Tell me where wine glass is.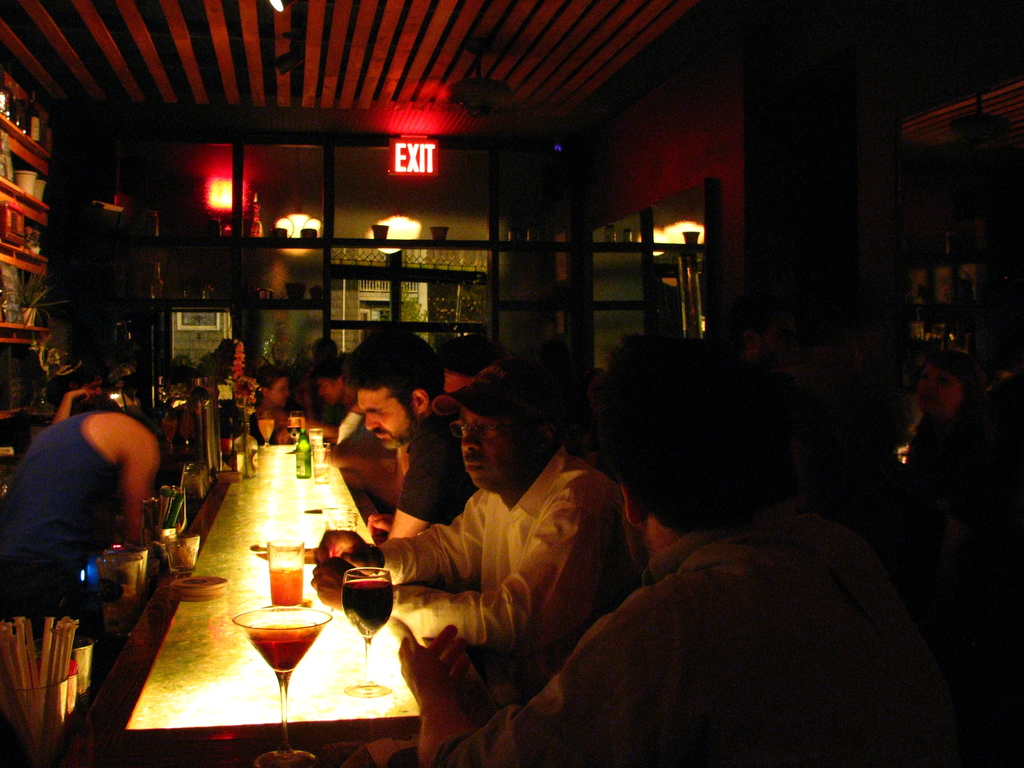
wine glass is at box=[230, 605, 333, 767].
